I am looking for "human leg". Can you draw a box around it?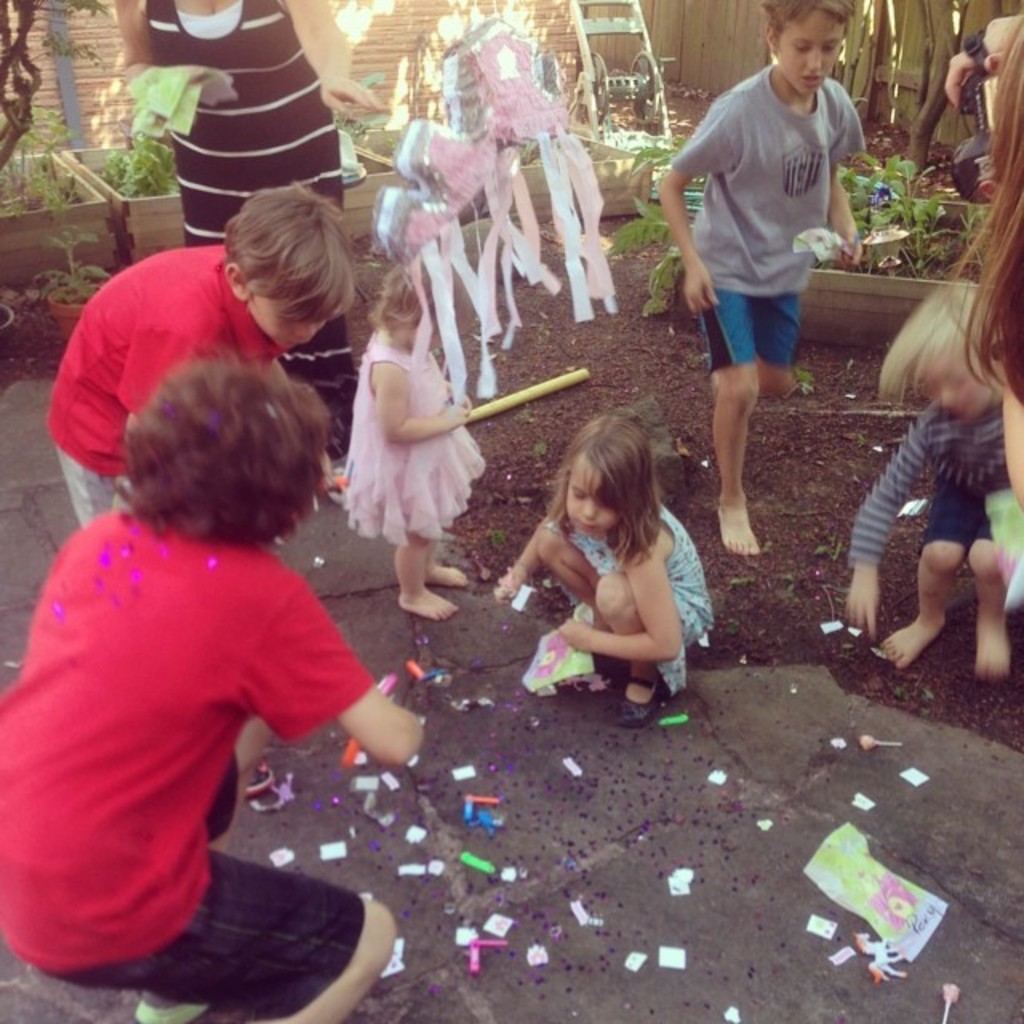
Sure, the bounding box is crop(883, 475, 971, 666).
